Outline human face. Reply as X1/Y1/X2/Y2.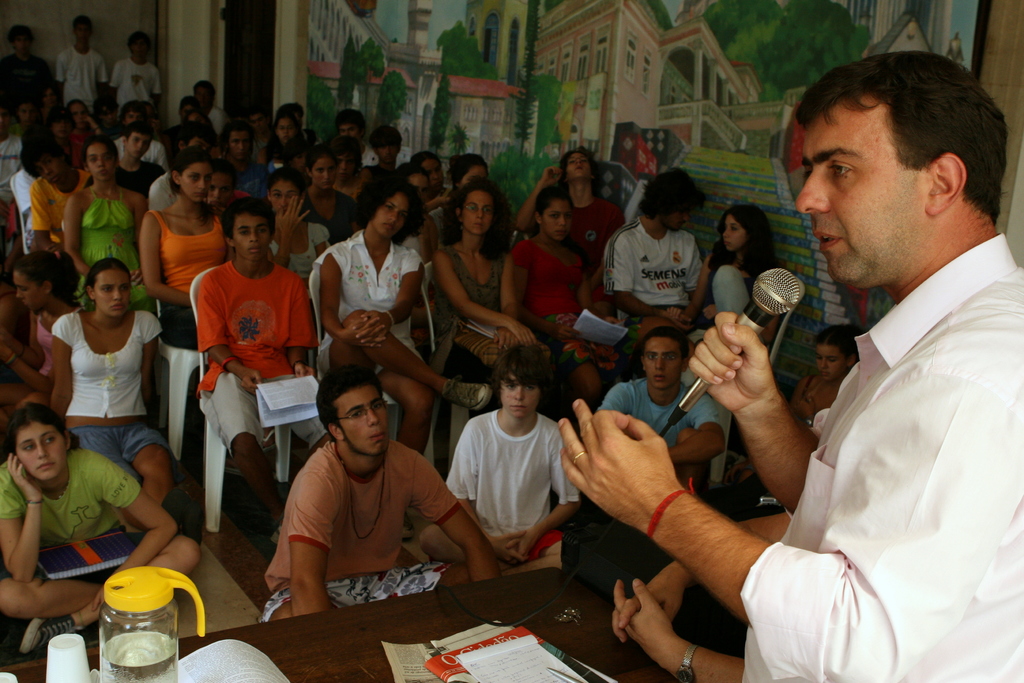
181/158/212/202.
